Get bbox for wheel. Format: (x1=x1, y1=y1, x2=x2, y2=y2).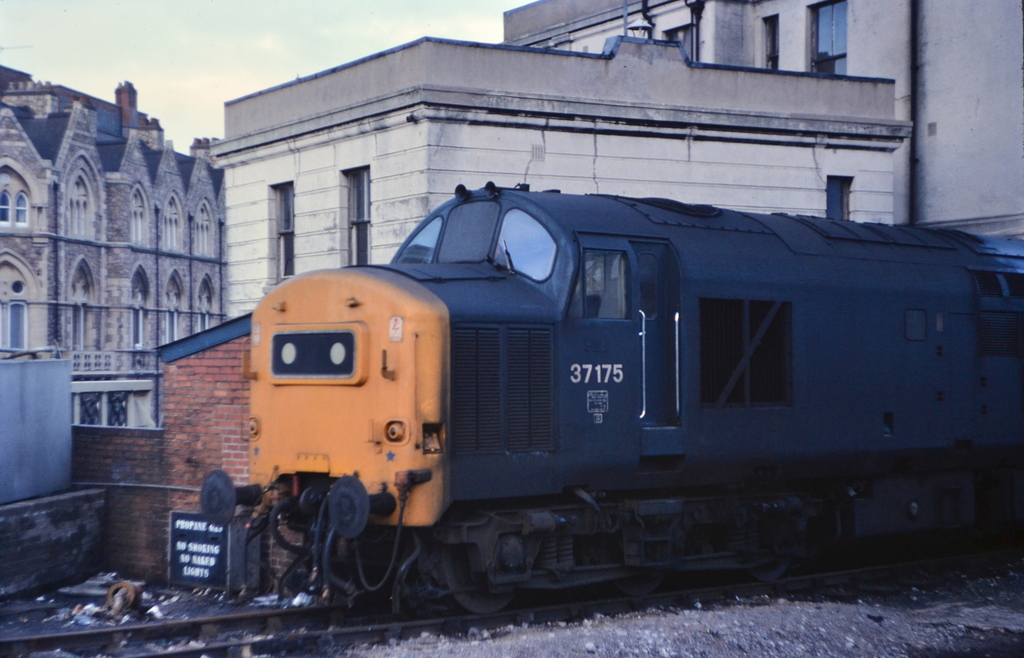
(x1=422, y1=543, x2=511, y2=625).
